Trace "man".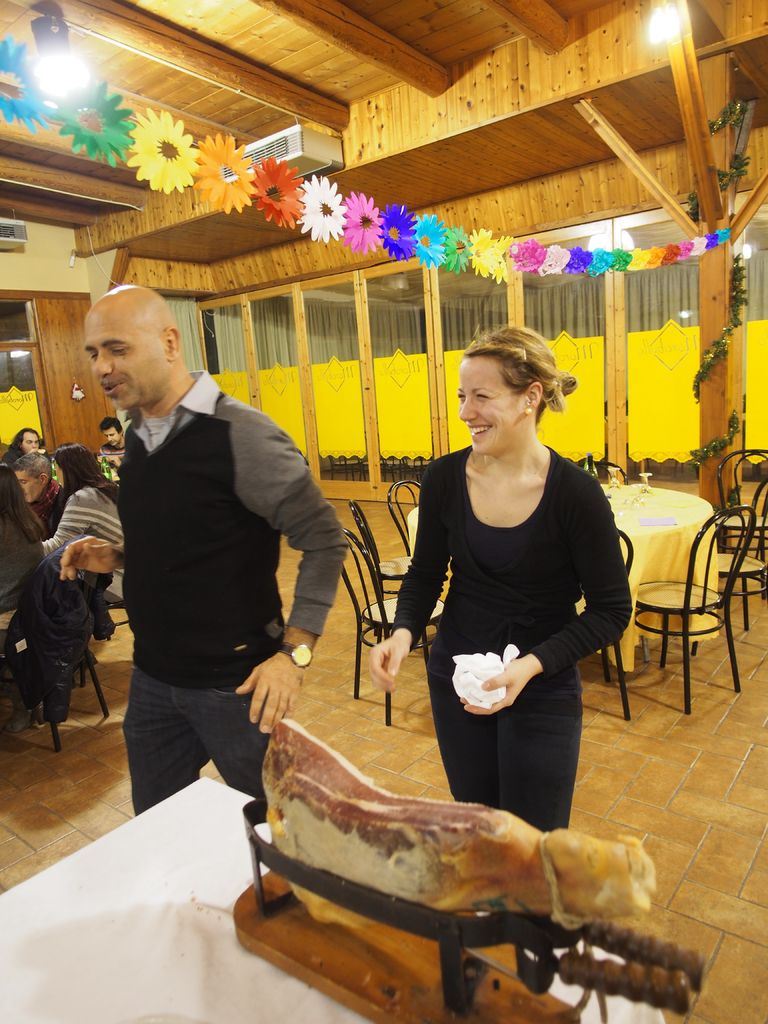
Traced to bbox=[70, 276, 349, 817].
